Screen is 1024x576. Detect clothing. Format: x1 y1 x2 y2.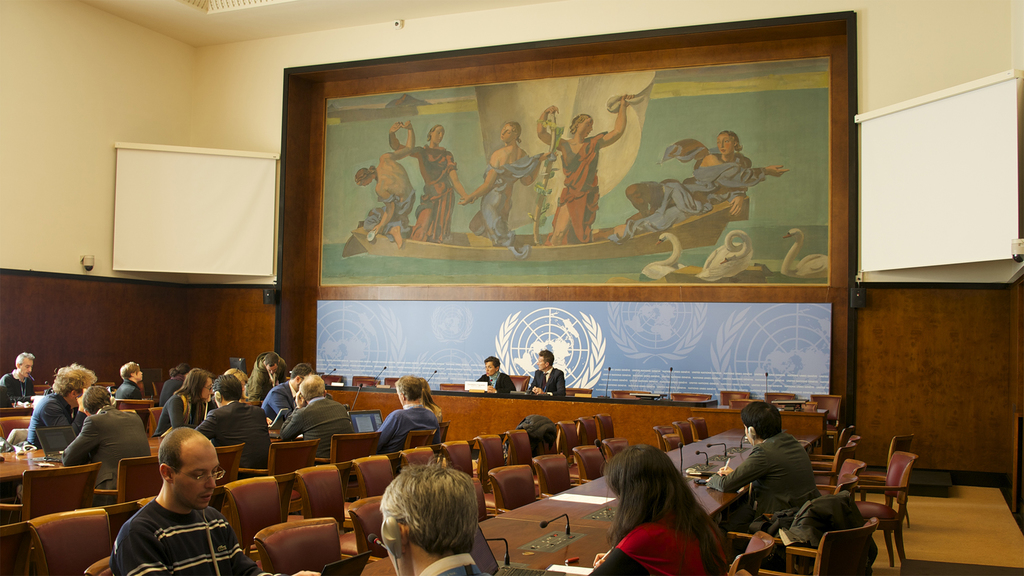
56 400 152 493.
